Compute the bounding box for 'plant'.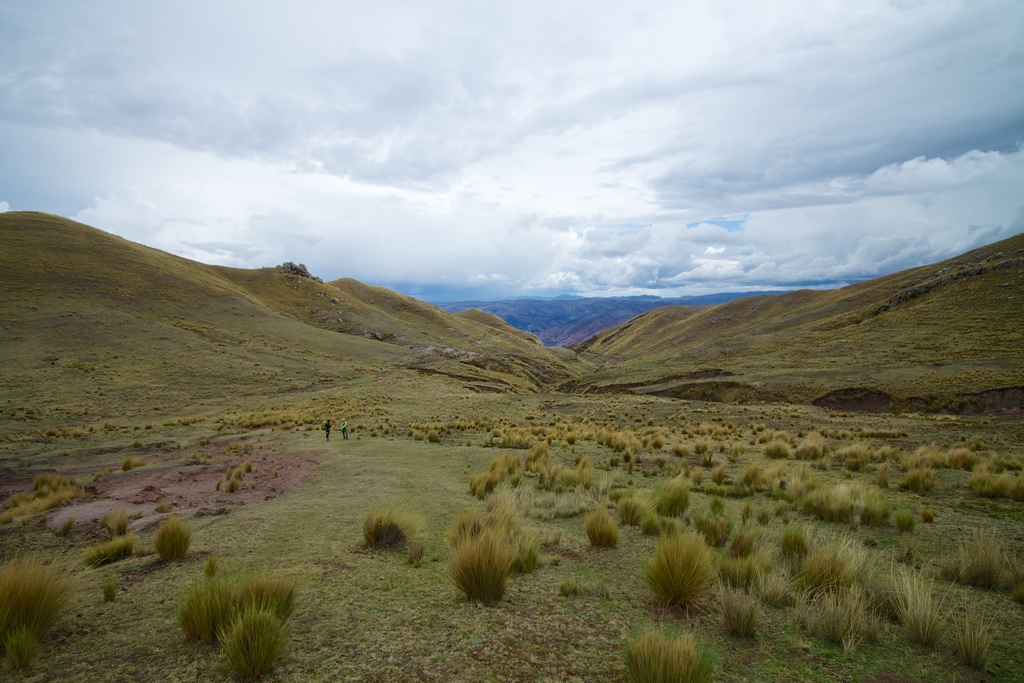
left=176, top=578, right=300, bottom=650.
